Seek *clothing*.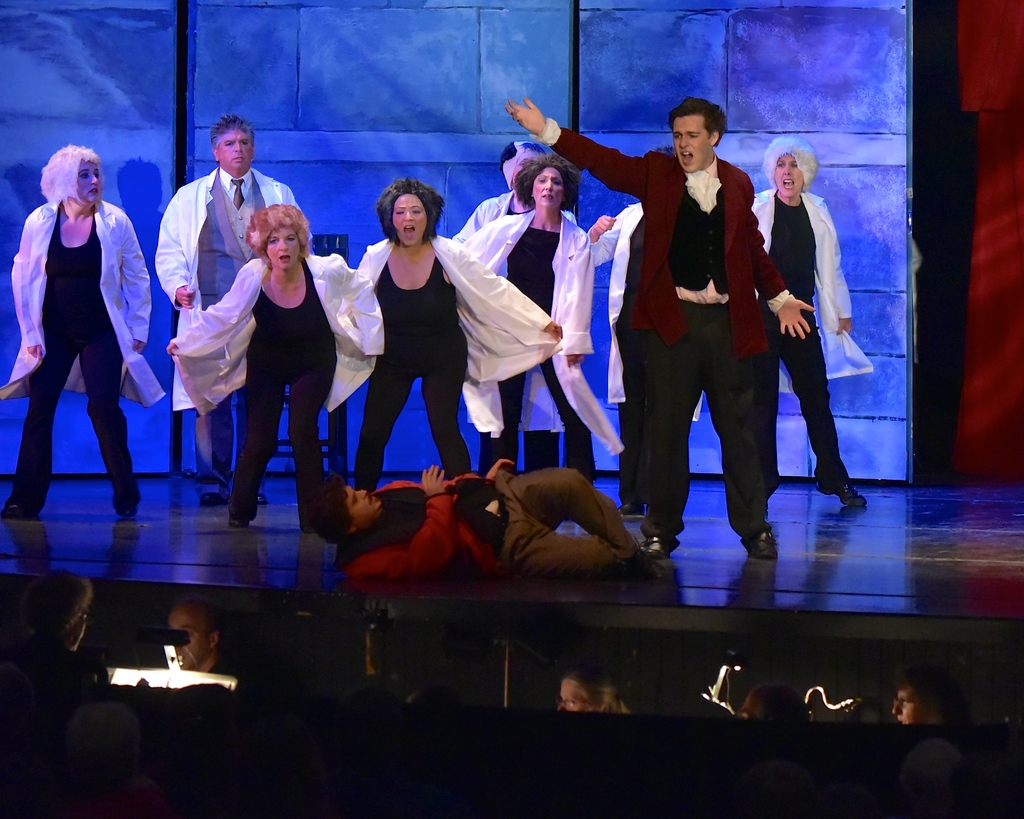
<box>611,103,794,535</box>.
